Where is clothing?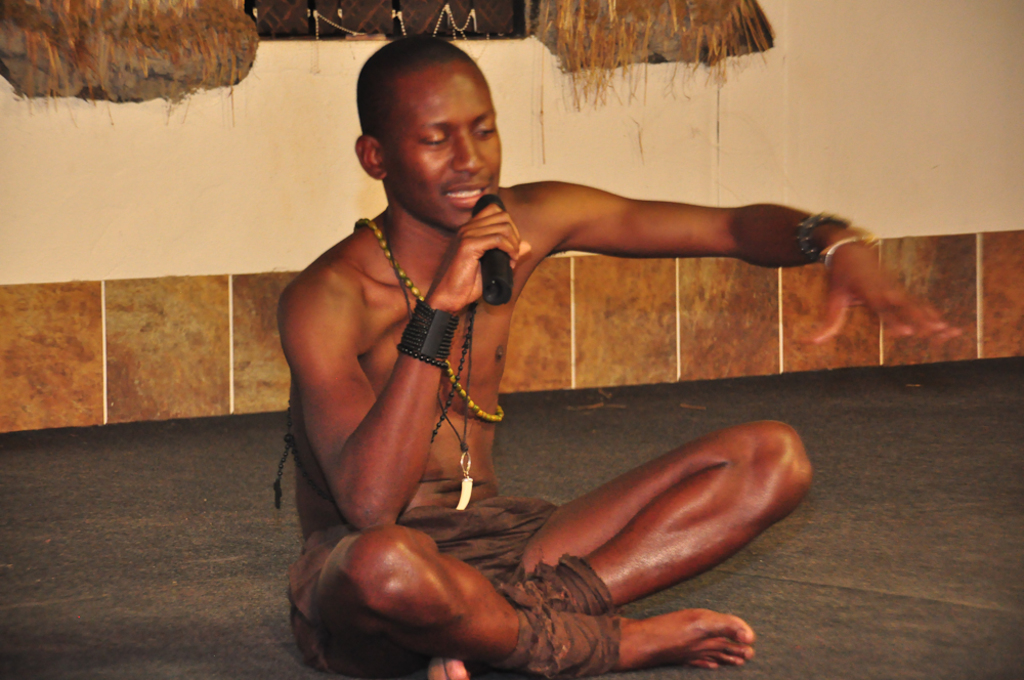
[281, 497, 616, 679].
